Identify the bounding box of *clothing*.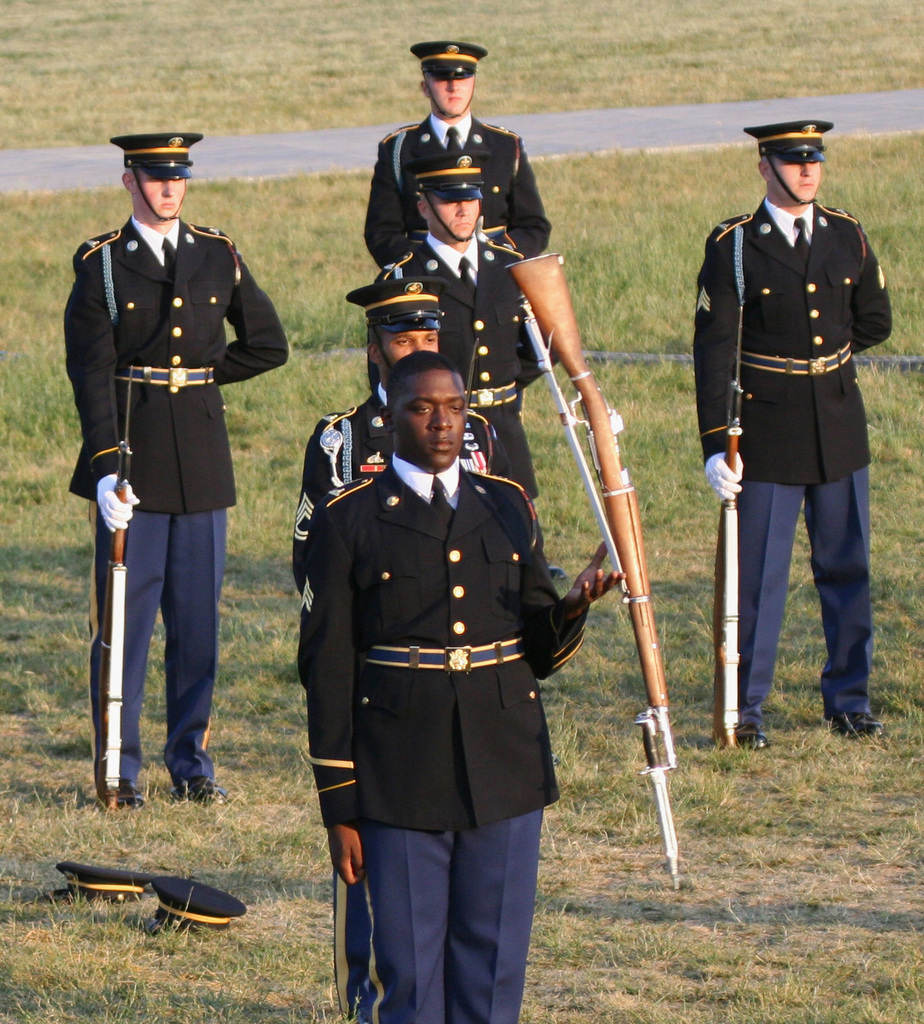
292 382 511 1023.
